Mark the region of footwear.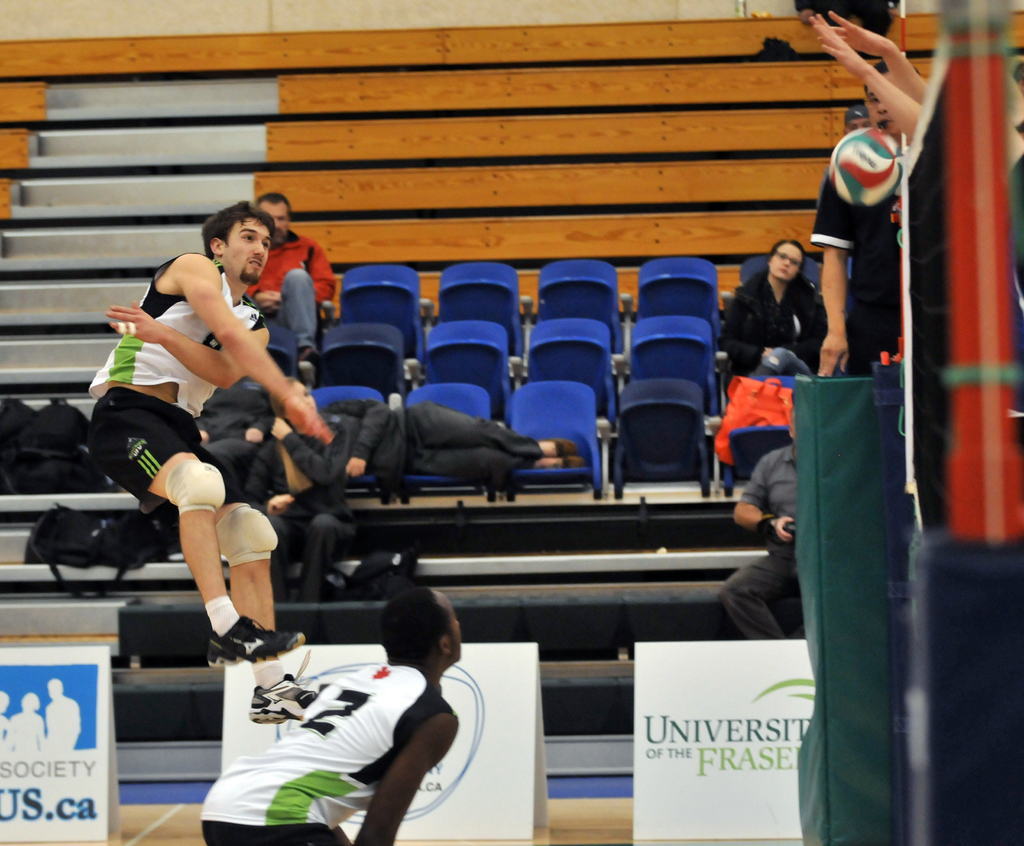
Region: detection(559, 455, 582, 468).
